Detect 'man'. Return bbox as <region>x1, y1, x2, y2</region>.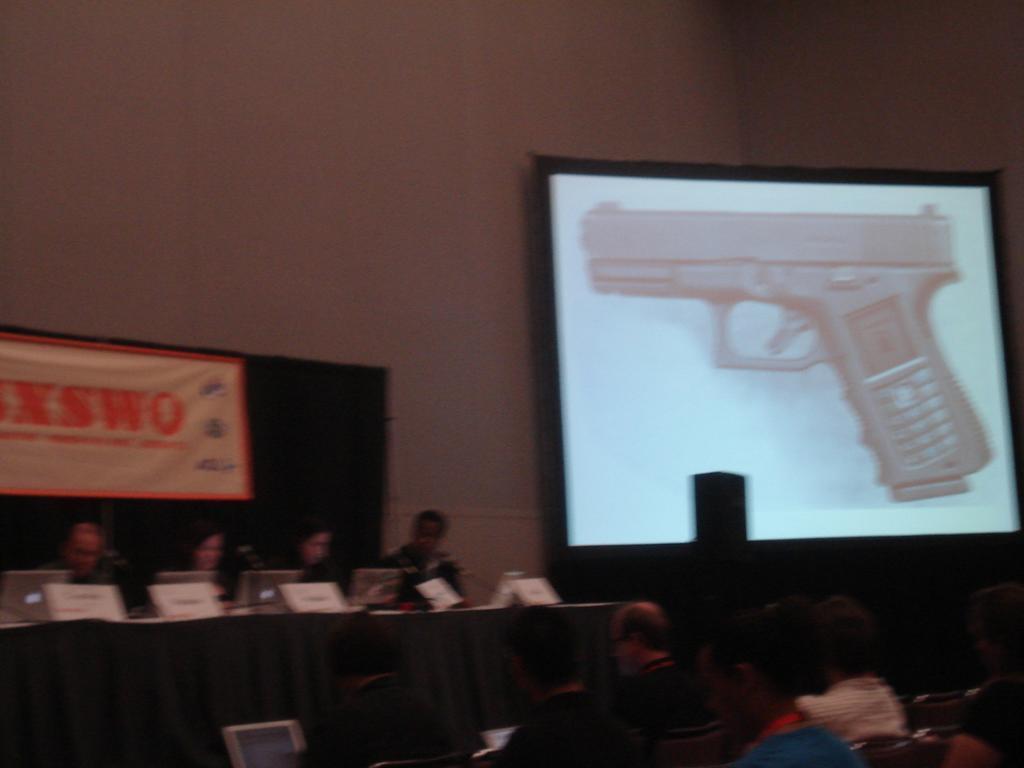
<region>286, 619, 474, 767</region>.
